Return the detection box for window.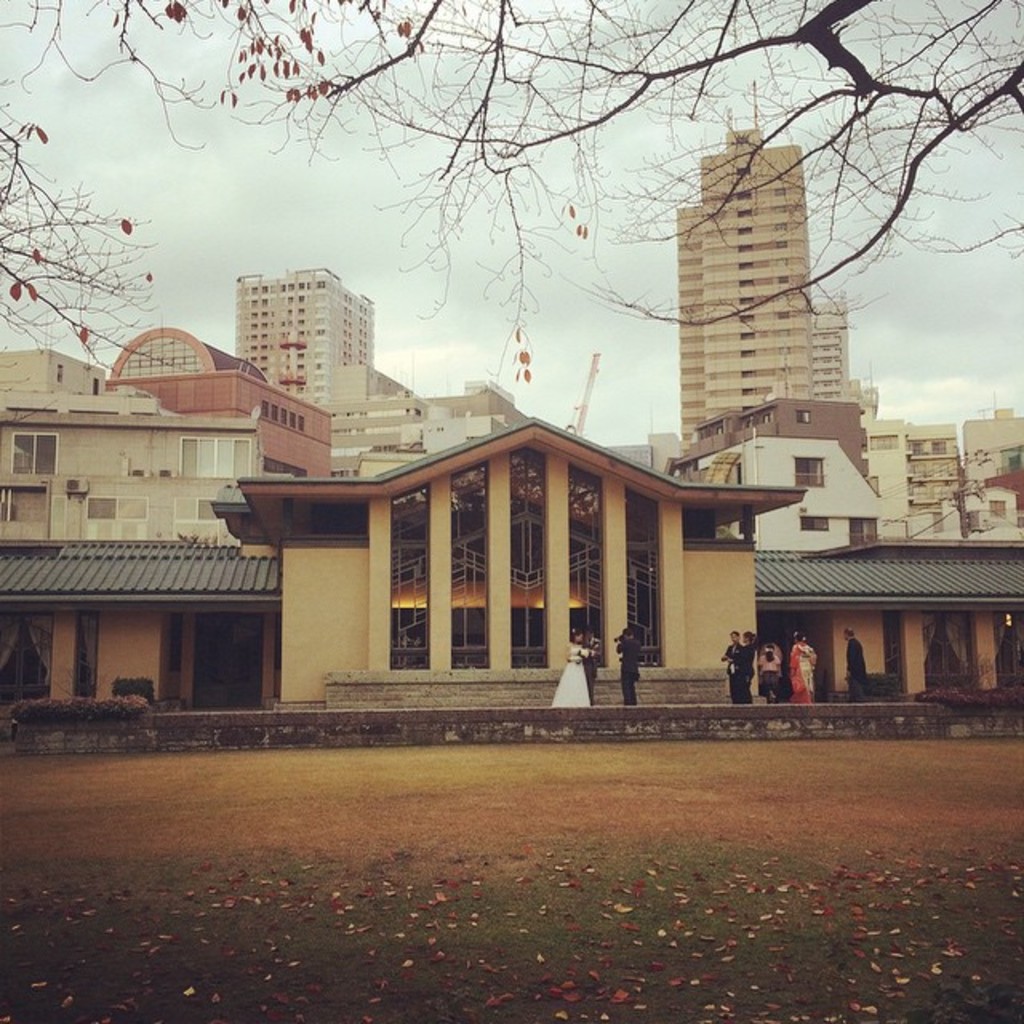
(11, 429, 58, 472).
